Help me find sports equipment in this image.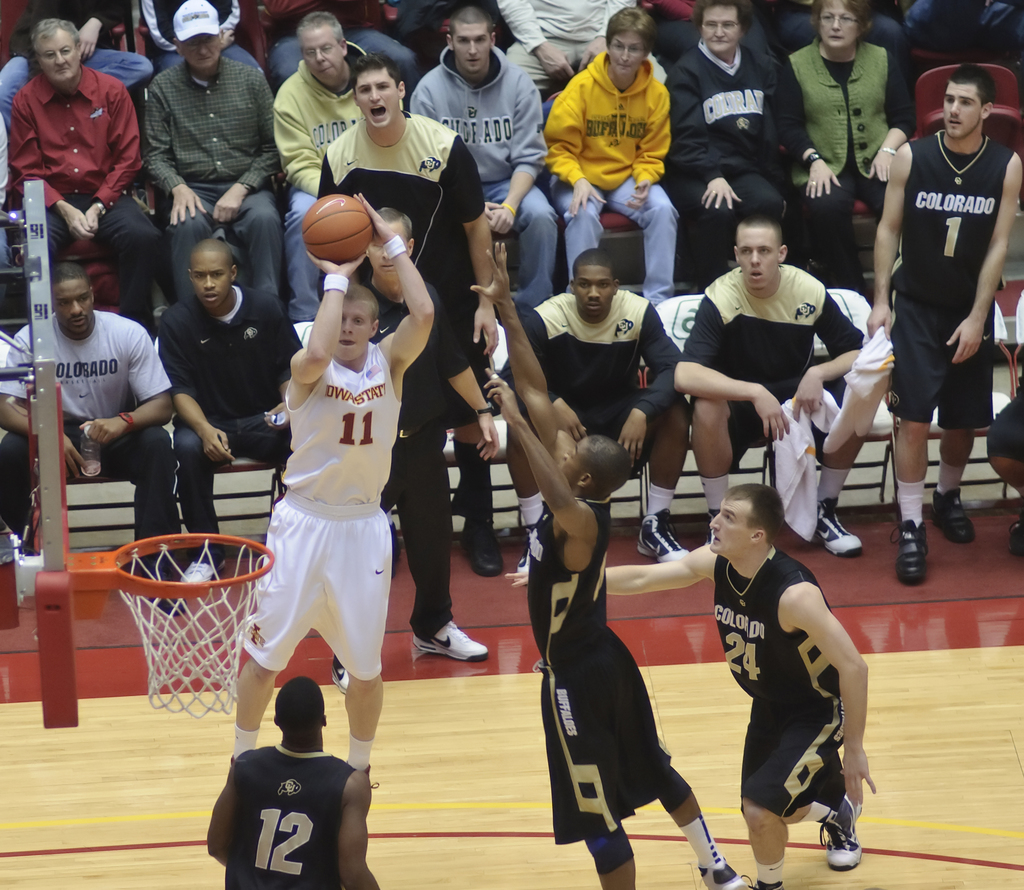
Found it: select_region(301, 190, 380, 270).
